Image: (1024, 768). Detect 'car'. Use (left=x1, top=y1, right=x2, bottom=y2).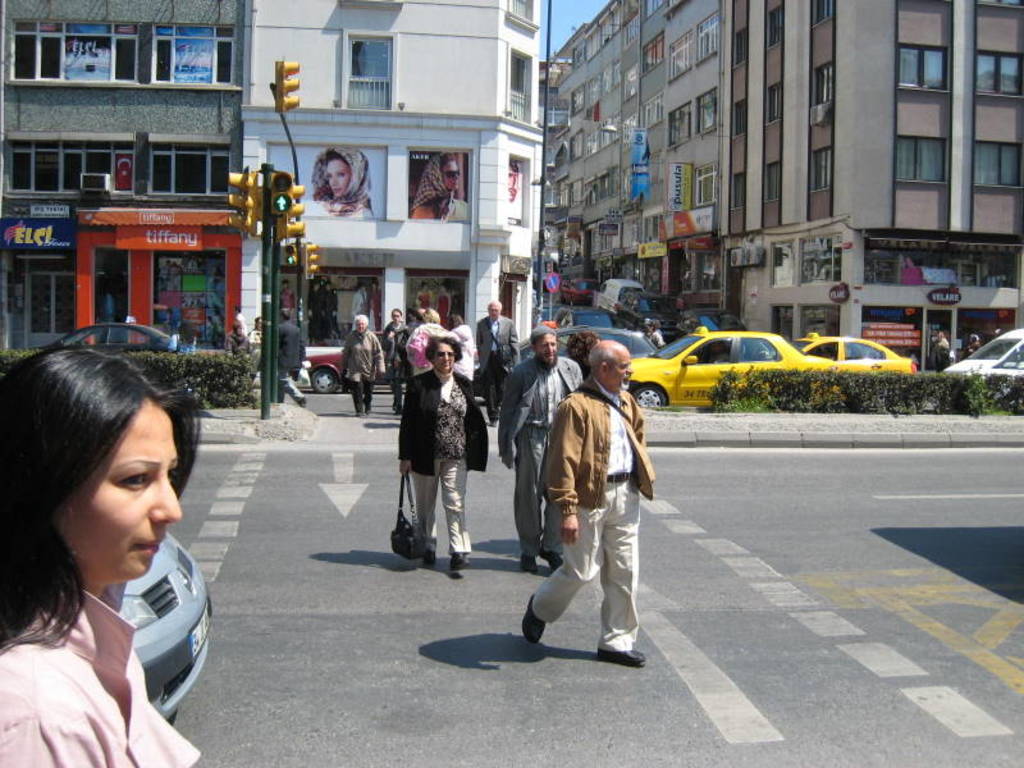
(left=548, top=303, right=607, bottom=324).
